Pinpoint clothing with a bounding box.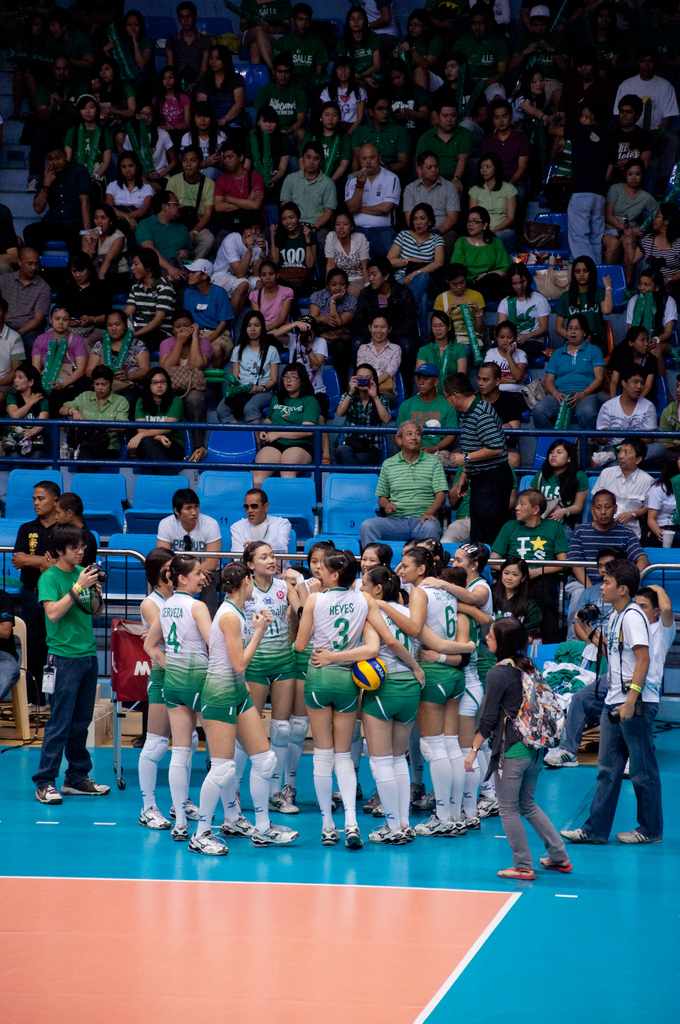
x1=469, y1=178, x2=512, y2=227.
